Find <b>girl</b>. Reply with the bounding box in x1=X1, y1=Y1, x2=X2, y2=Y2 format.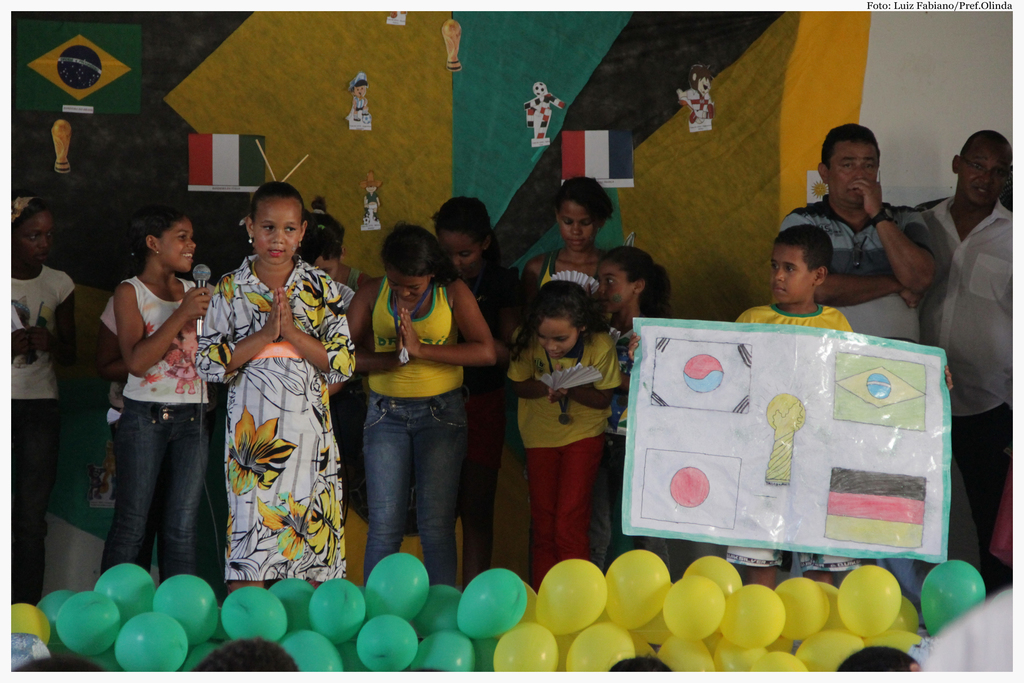
x1=6, y1=191, x2=71, y2=611.
